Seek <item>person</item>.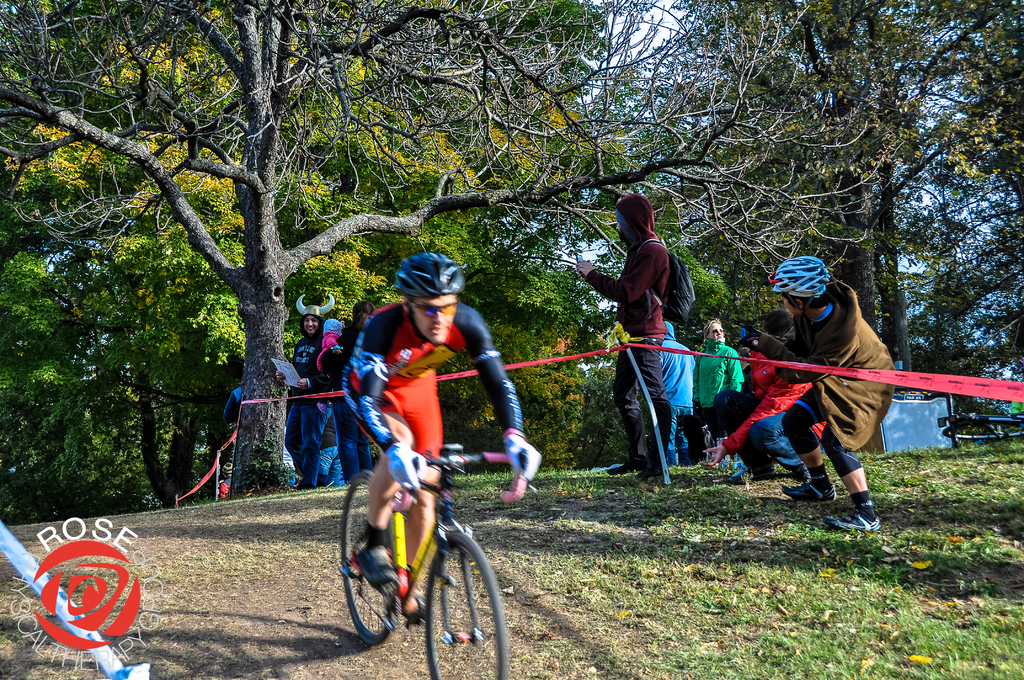
[left=333, top=305, right=374, bottom=487].
